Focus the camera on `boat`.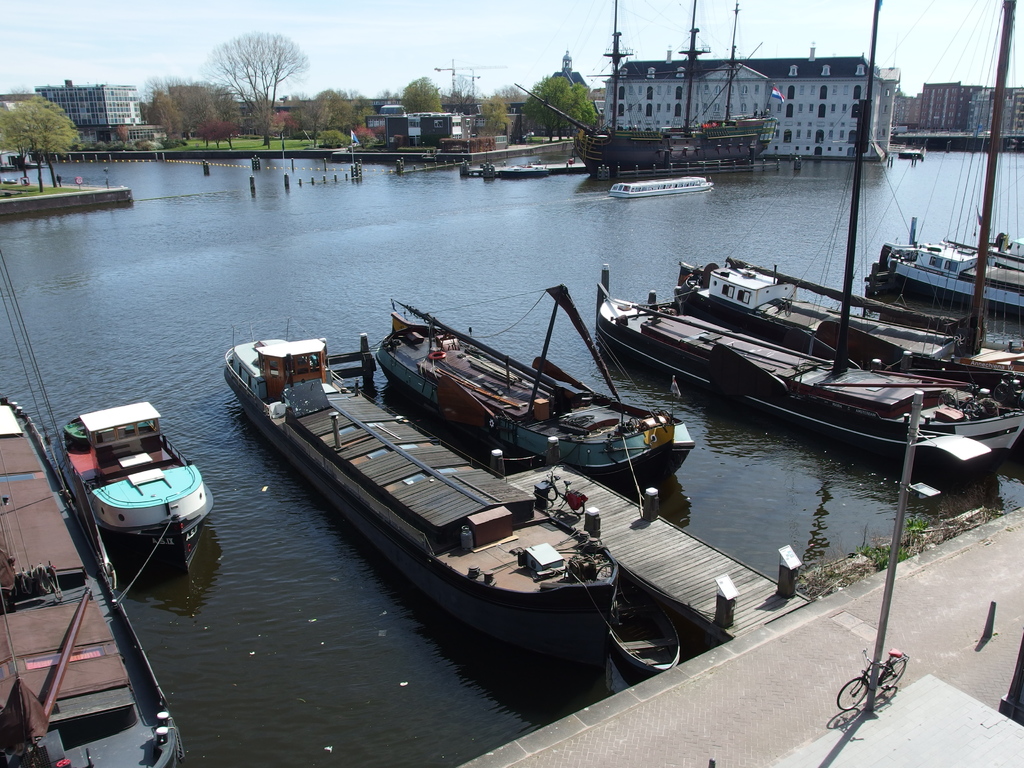
Focus region: box(609, 177, 714, 203).
